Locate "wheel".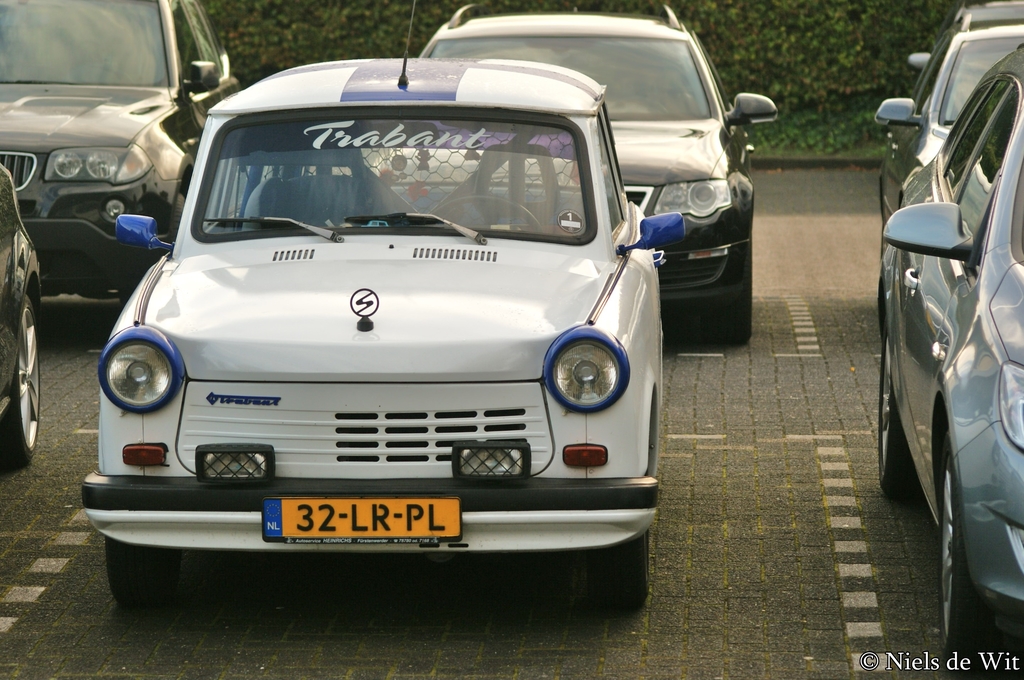
Bounding box: bbox(590, 522, 655, 613).
